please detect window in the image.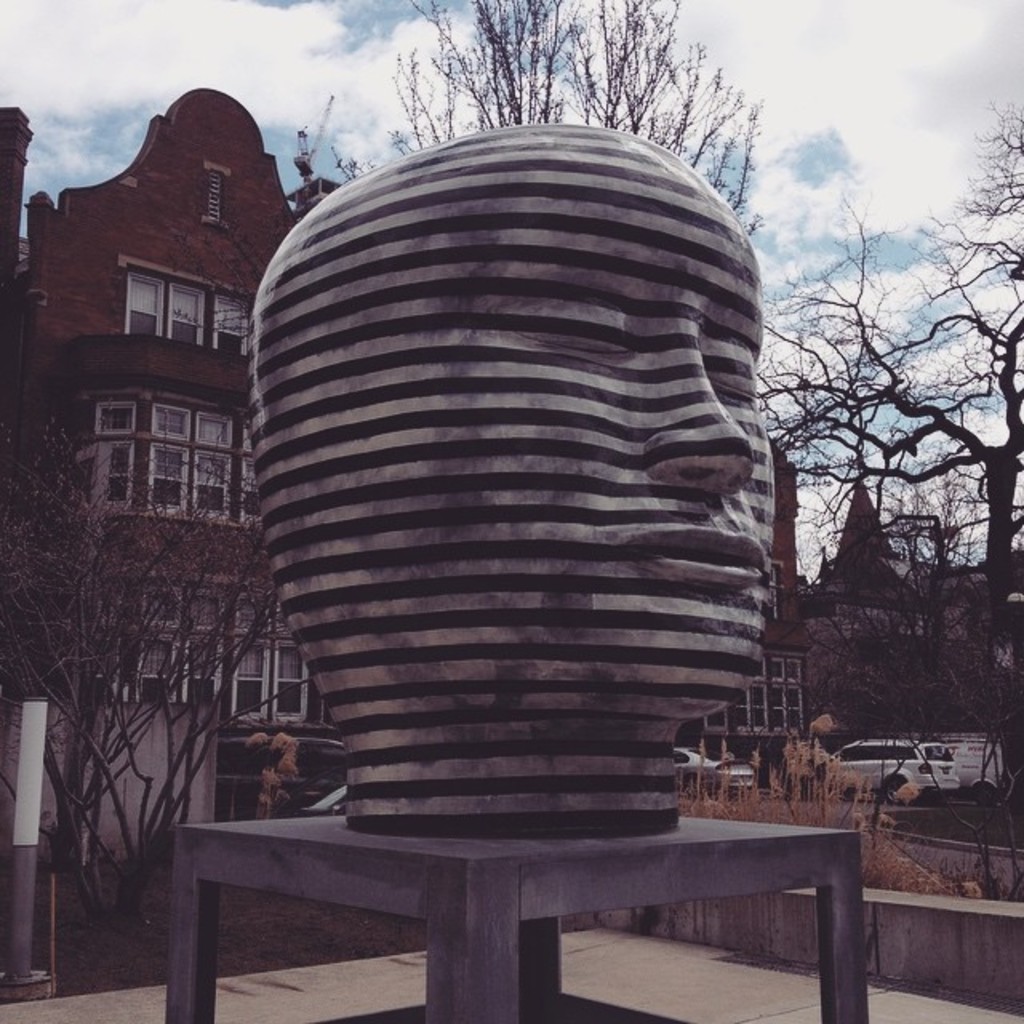
box=[93, 403, 139, 440].
